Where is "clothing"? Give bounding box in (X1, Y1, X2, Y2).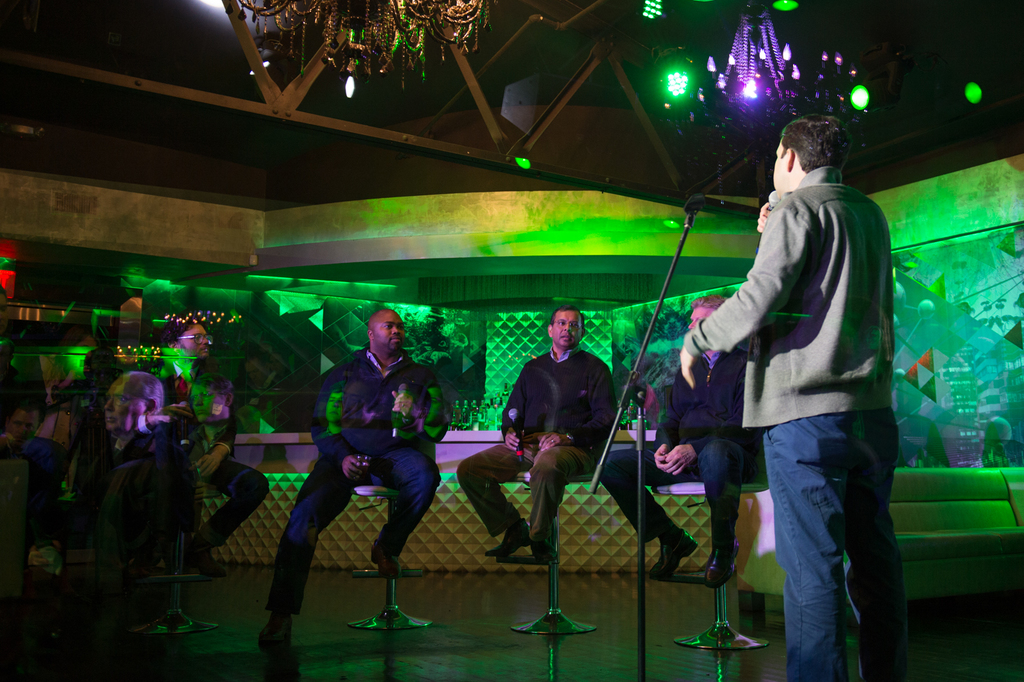
(690, 101, 900, 628).
